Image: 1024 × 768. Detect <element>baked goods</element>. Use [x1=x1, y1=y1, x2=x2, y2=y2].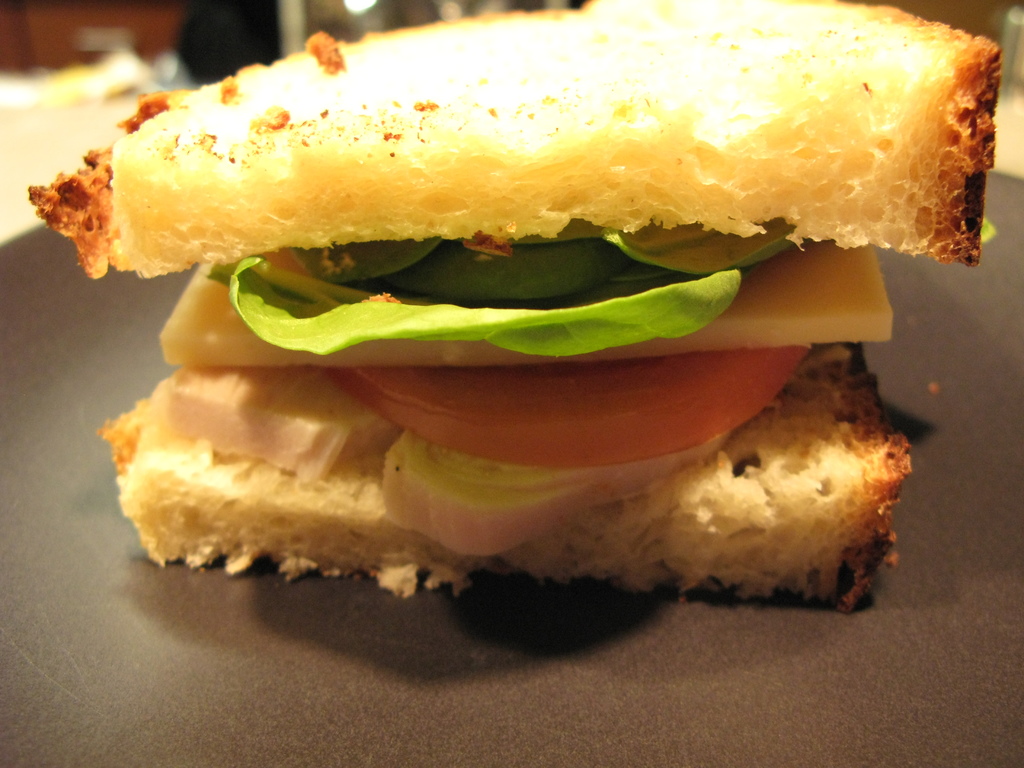
[x1=22, y1=0, x2=1001, y2=600].
